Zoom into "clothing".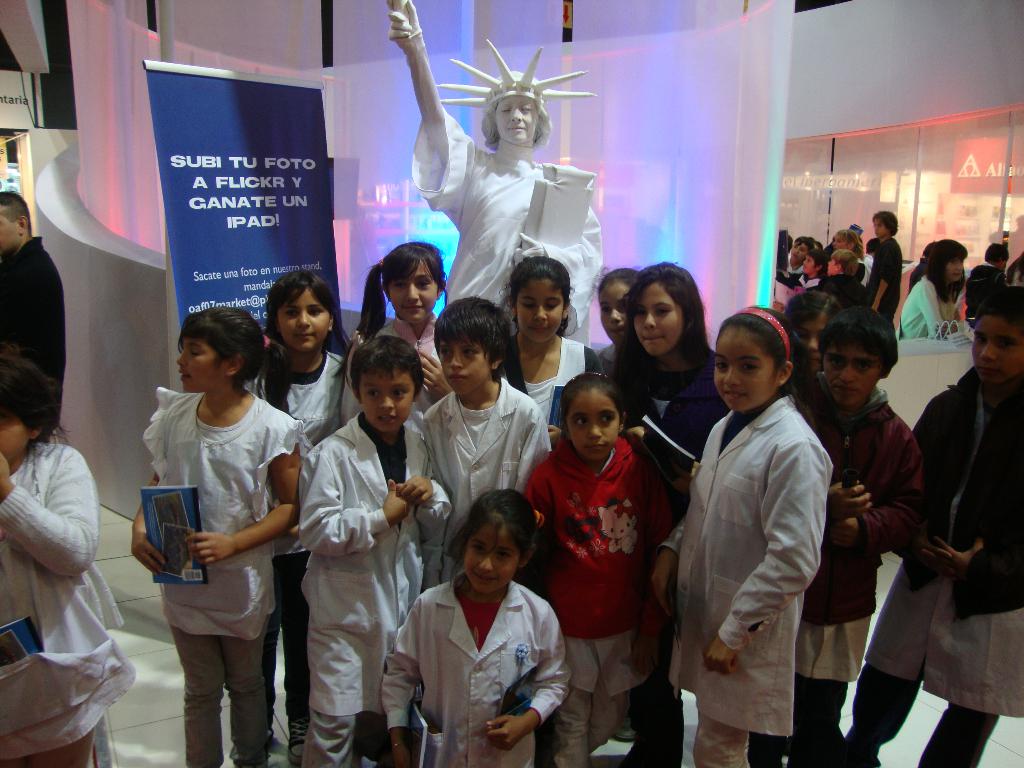
Zoom target: {"x1": 250, "y1": 344, "x2": 351, "y2": 719}.
